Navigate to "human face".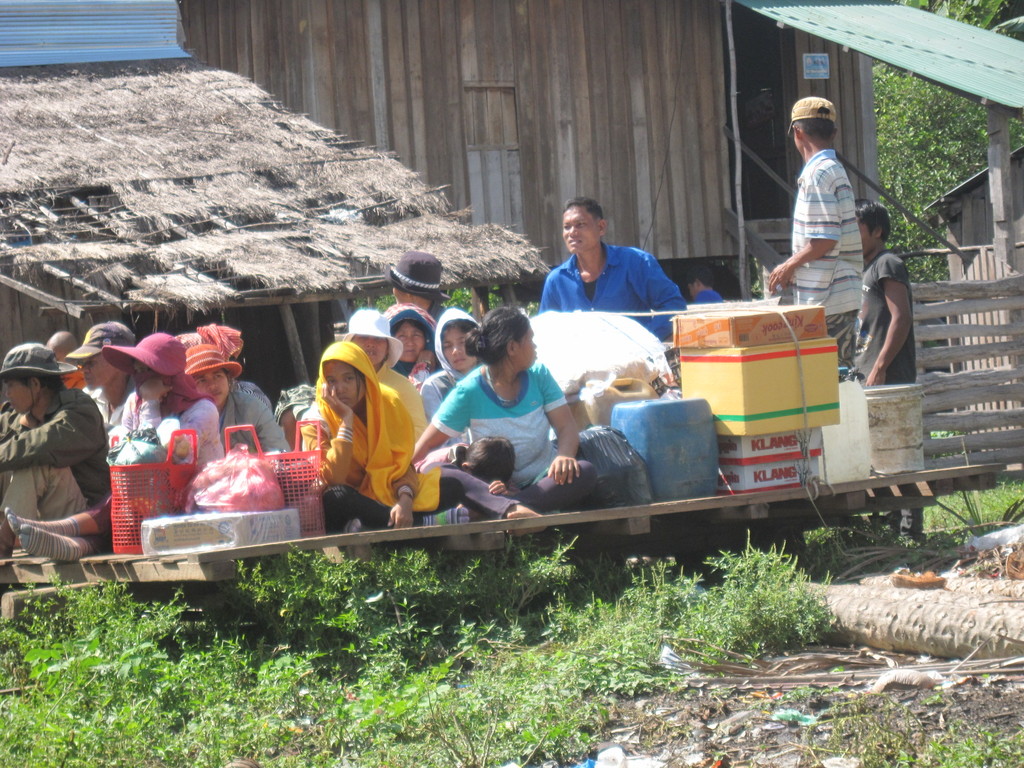
Navigation target: 395:328:420:365.
